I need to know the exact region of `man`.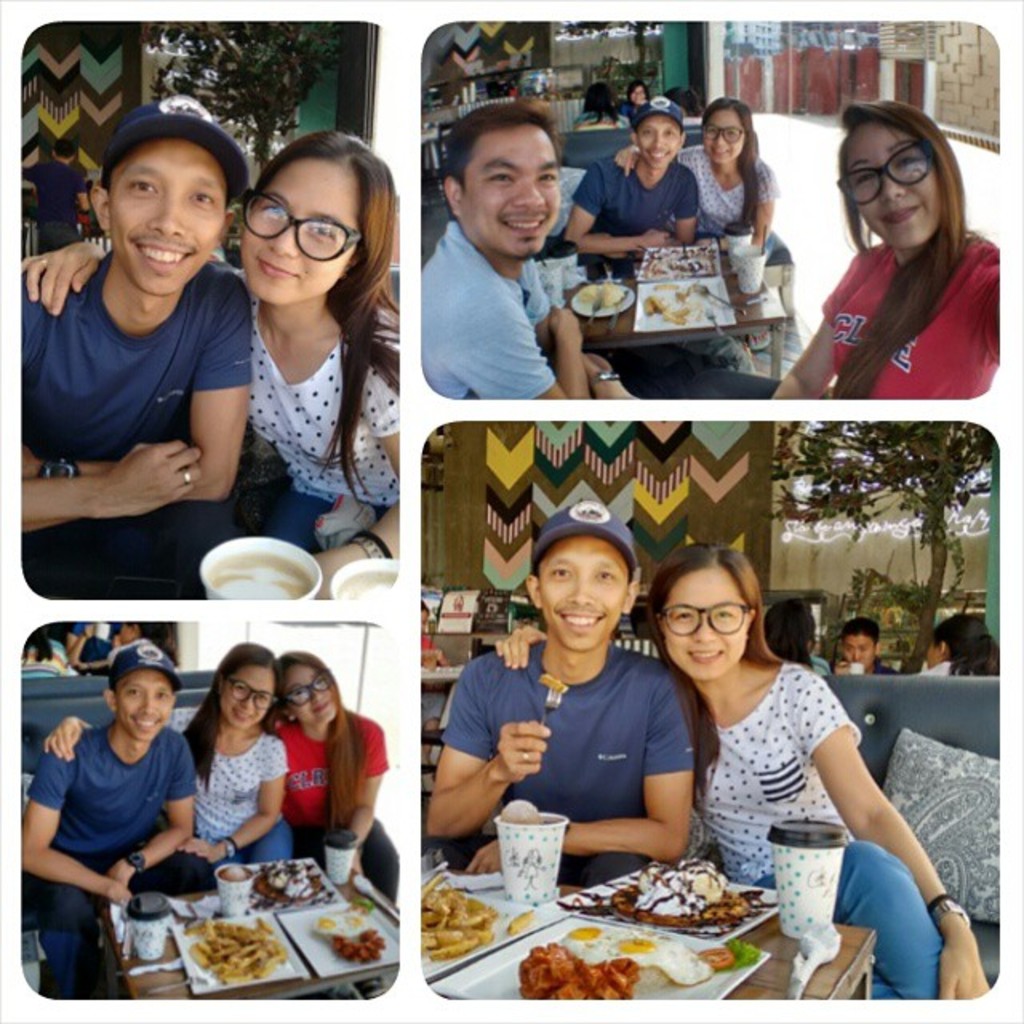
Region: pyautogui.locateOnScreen(834, 618, 899, 674).
